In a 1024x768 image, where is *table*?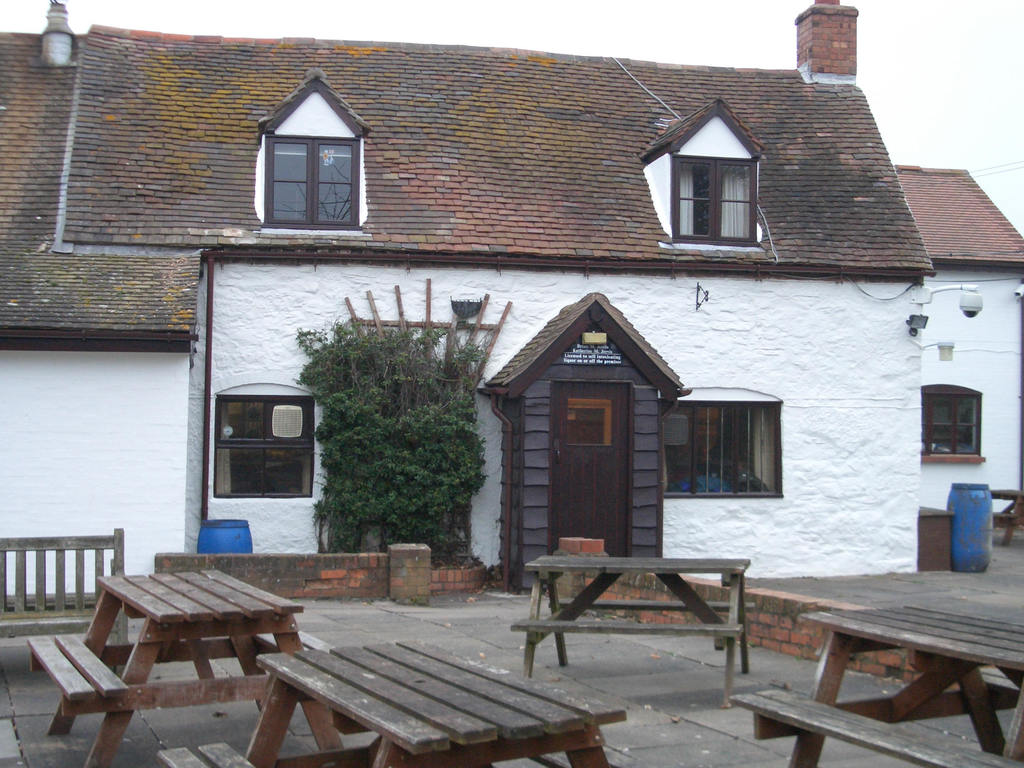
<region>518, 532, 755, 659</region>.
